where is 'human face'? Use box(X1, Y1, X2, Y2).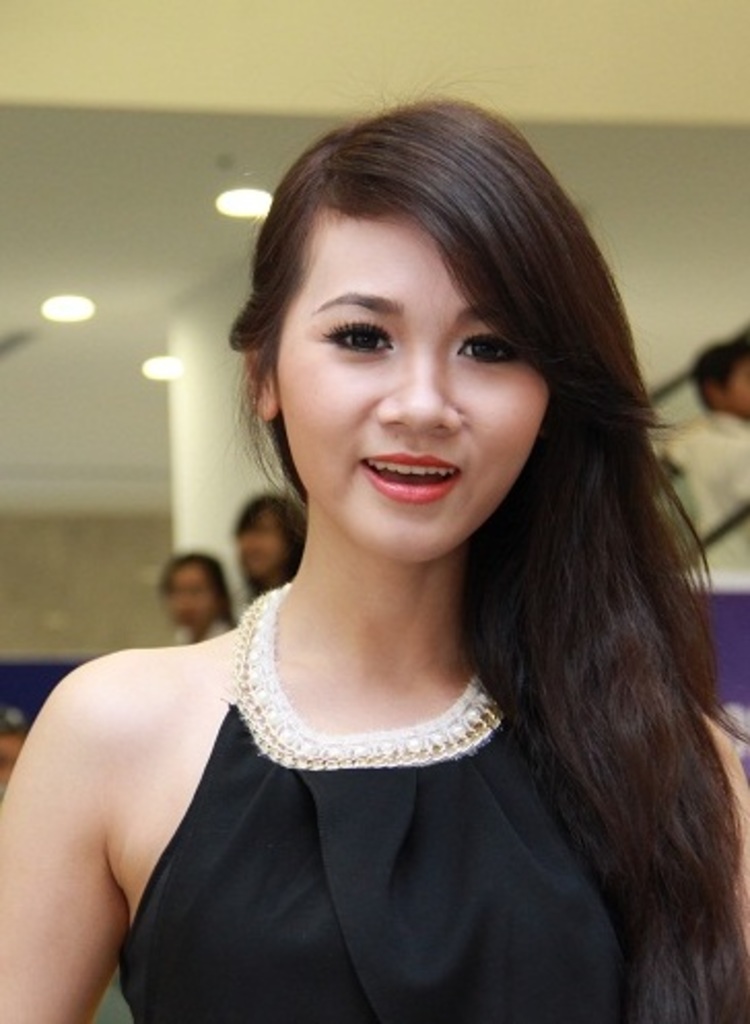
box(237, 204, 552, 562).
